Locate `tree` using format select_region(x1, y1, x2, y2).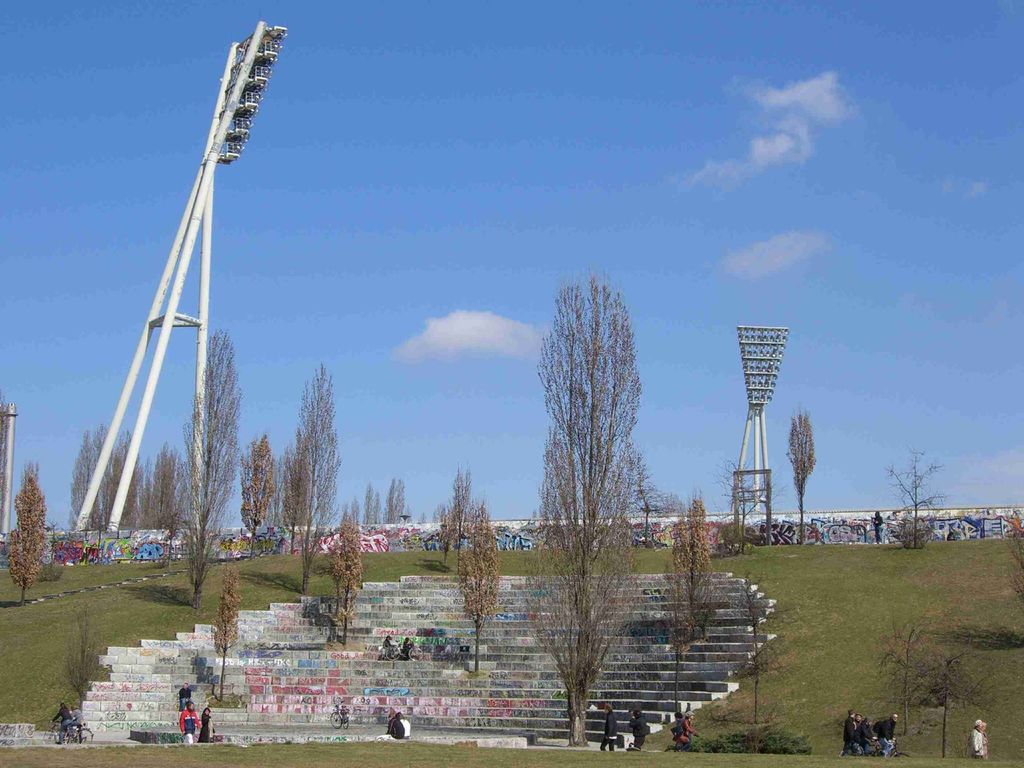
select_region(93, 424, 134, 545).
